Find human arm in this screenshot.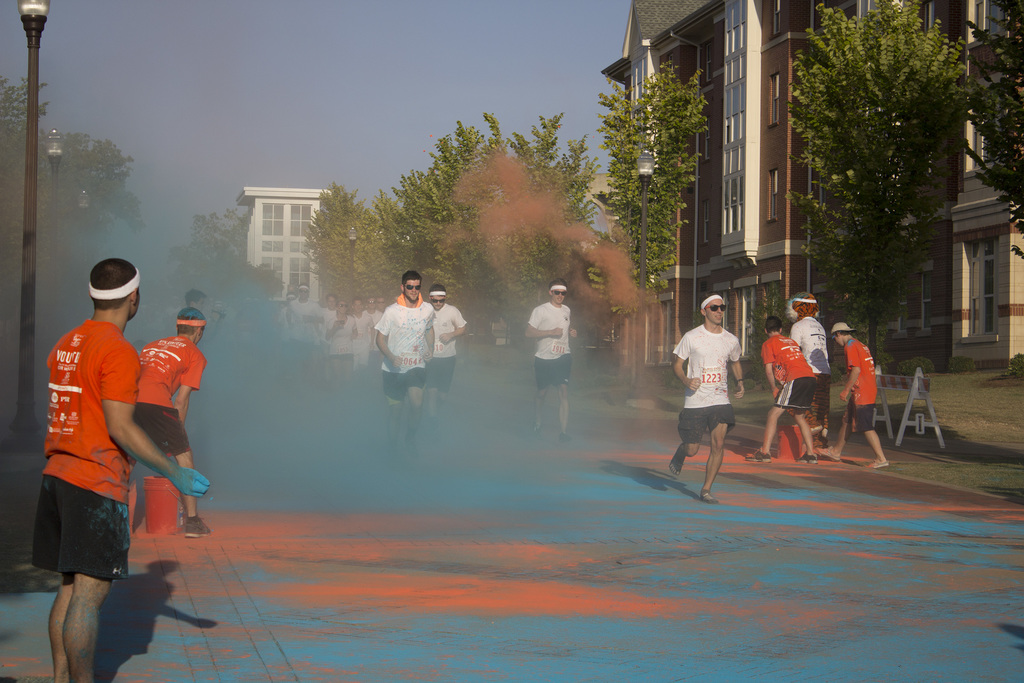
The bounding box for human arm is [x1=104, y1=341, x2=210, y2=498].
